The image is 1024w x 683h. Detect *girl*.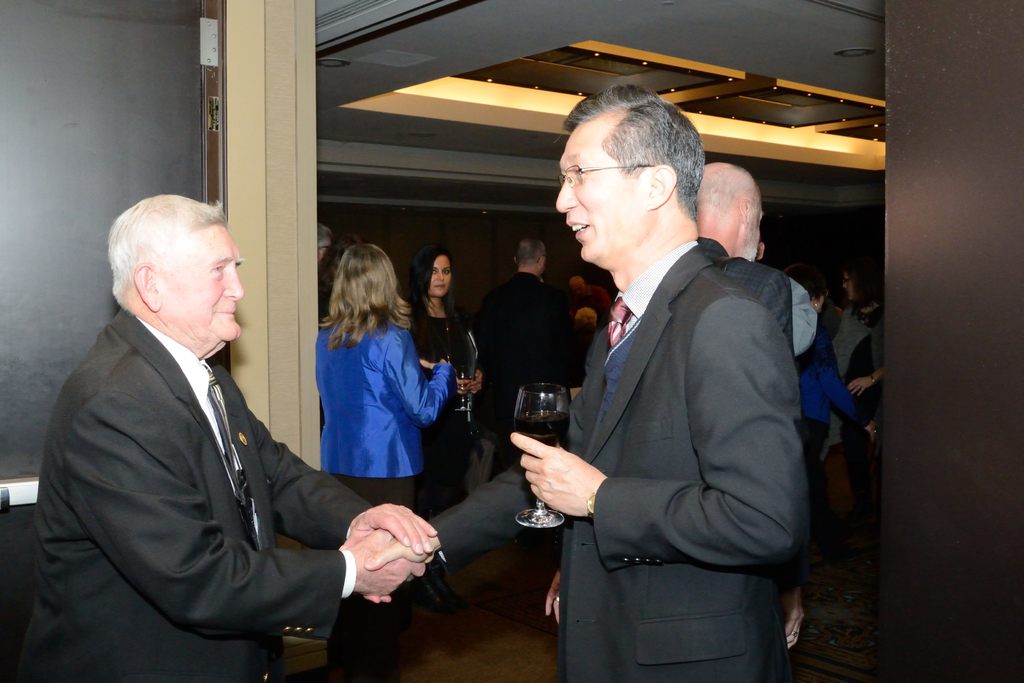
Detection: {"x1": 312, "y1": 242, "x2": 450, "y2": 508}.
